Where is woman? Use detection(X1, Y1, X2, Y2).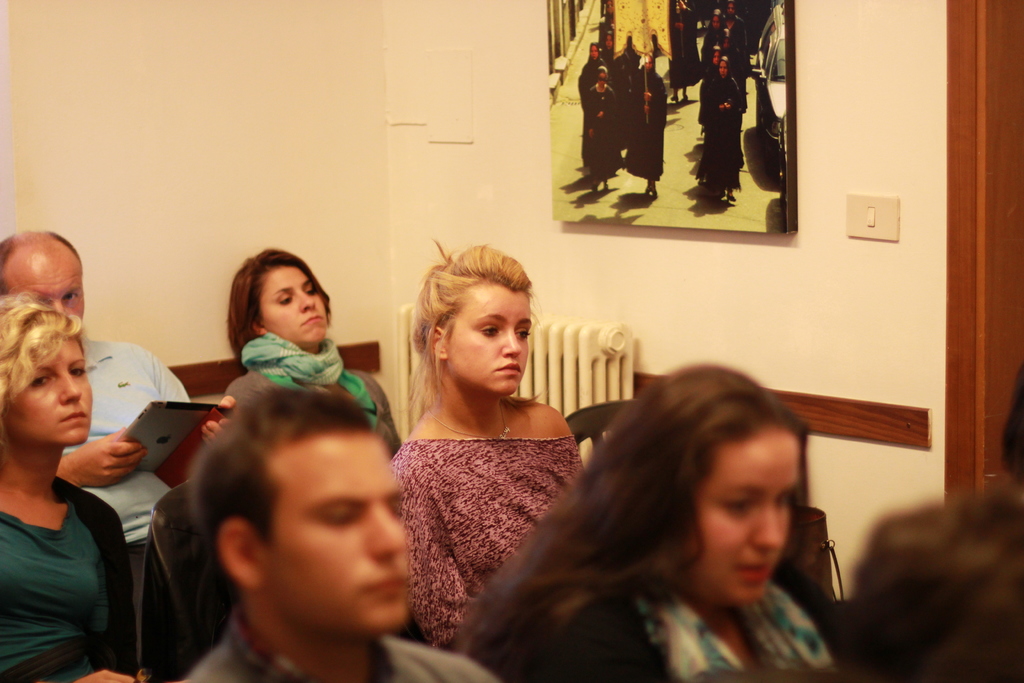
detection(438, 359, 846, 682).
